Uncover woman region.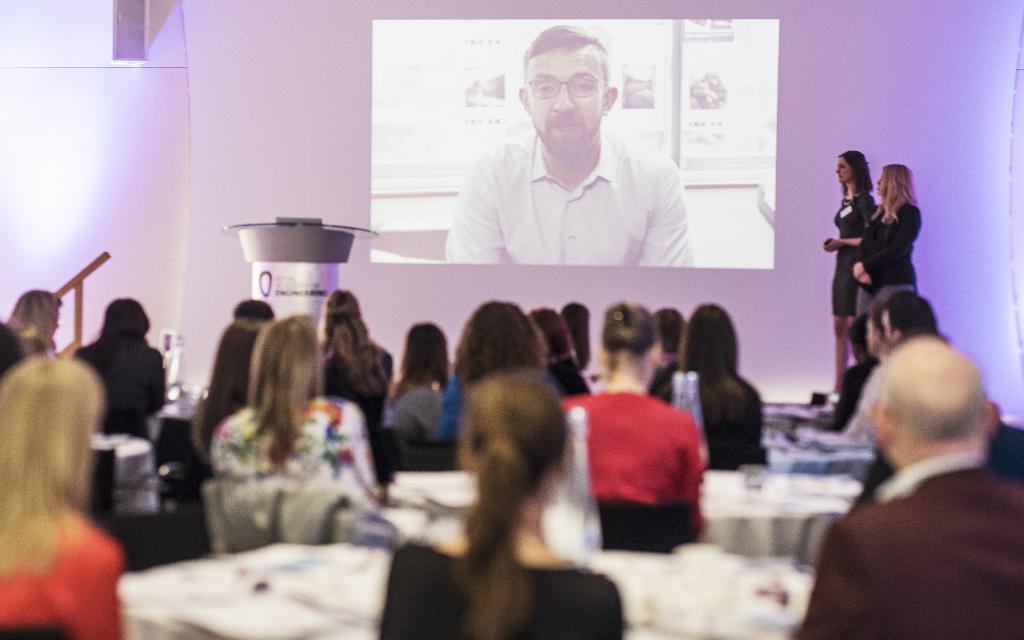
Uncovered: rect(655, 297, 767, 472).
